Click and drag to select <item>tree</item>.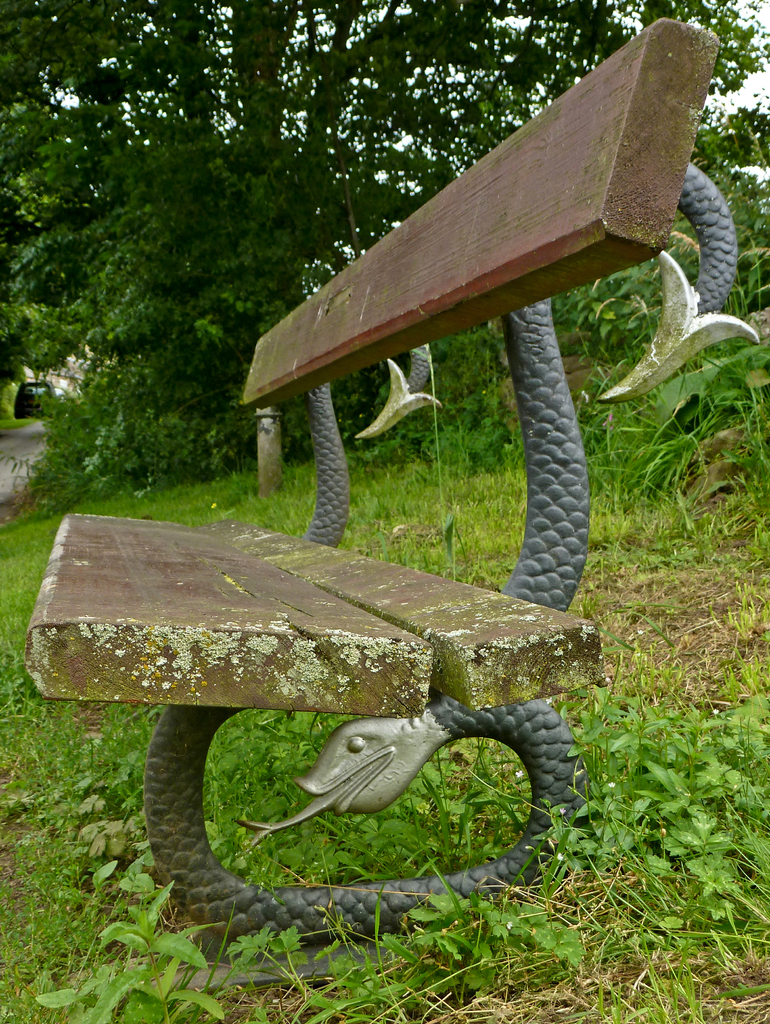
Selection: l=0, t=0, r=769, b=486.
